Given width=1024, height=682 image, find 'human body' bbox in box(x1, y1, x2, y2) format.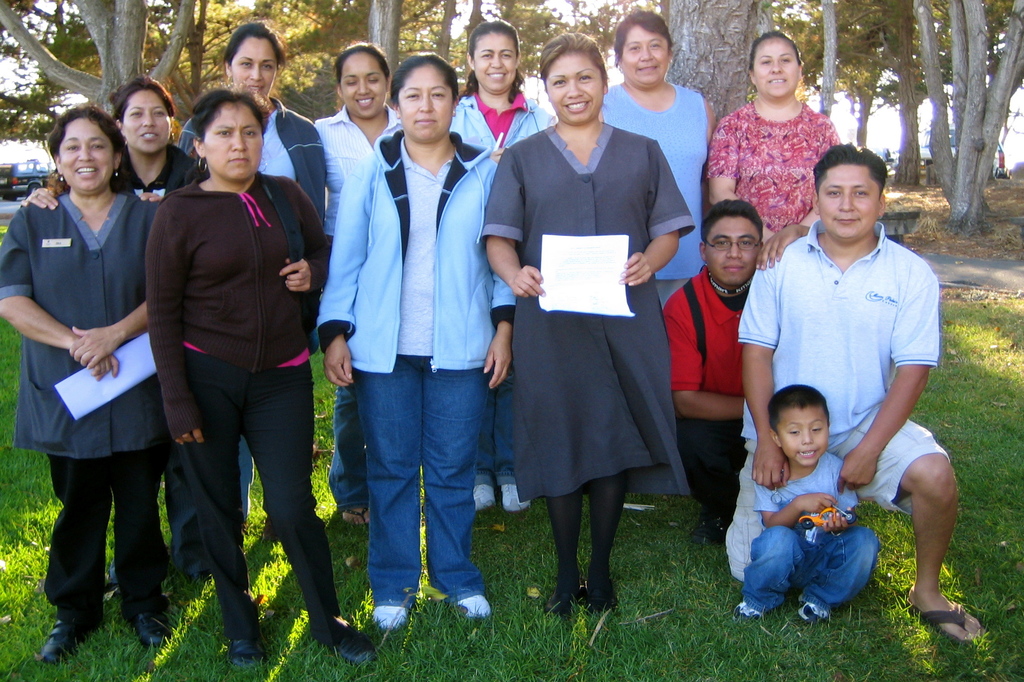
box(614, 69, 733, 512).
